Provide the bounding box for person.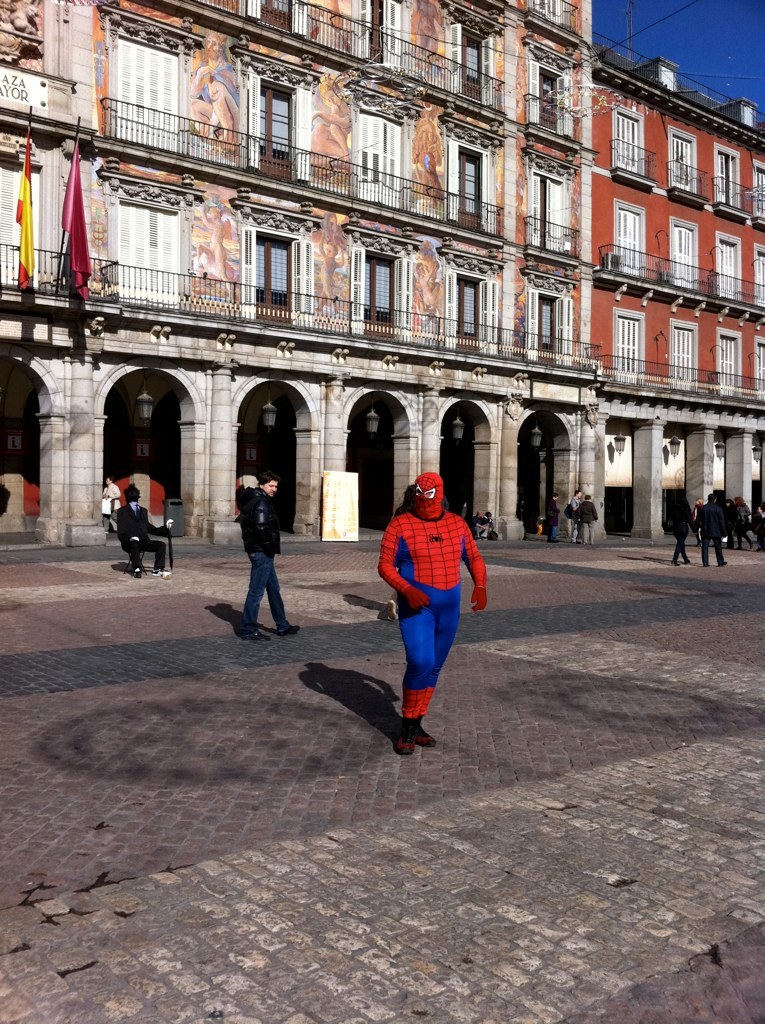
x1=695, y1=484, x2=727, y2=562.
